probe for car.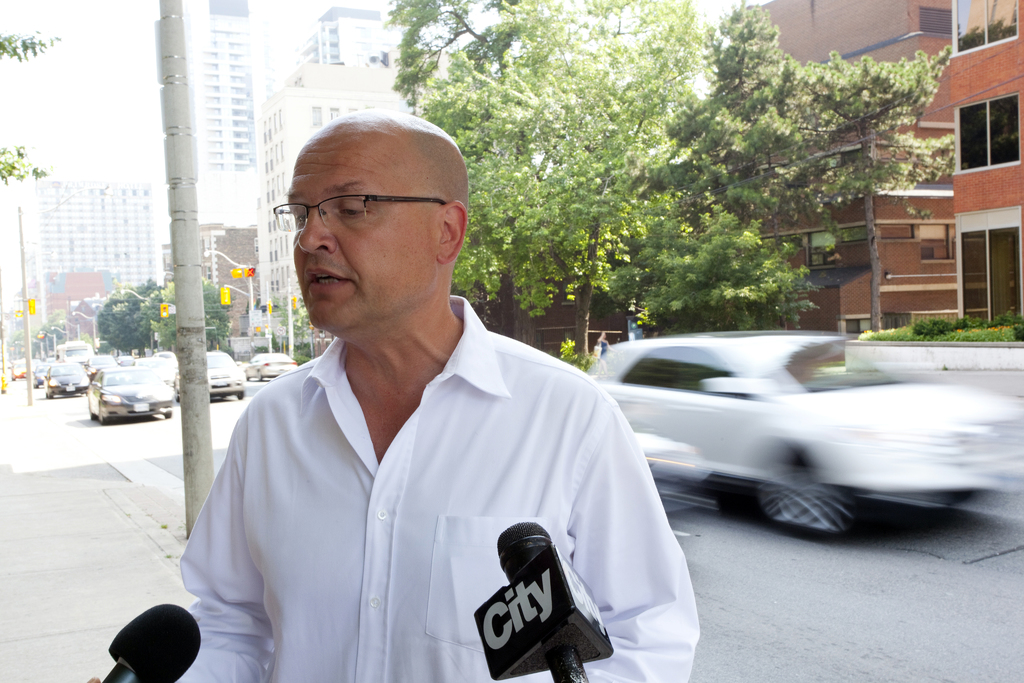
Probe result: (29,347,253,426).
